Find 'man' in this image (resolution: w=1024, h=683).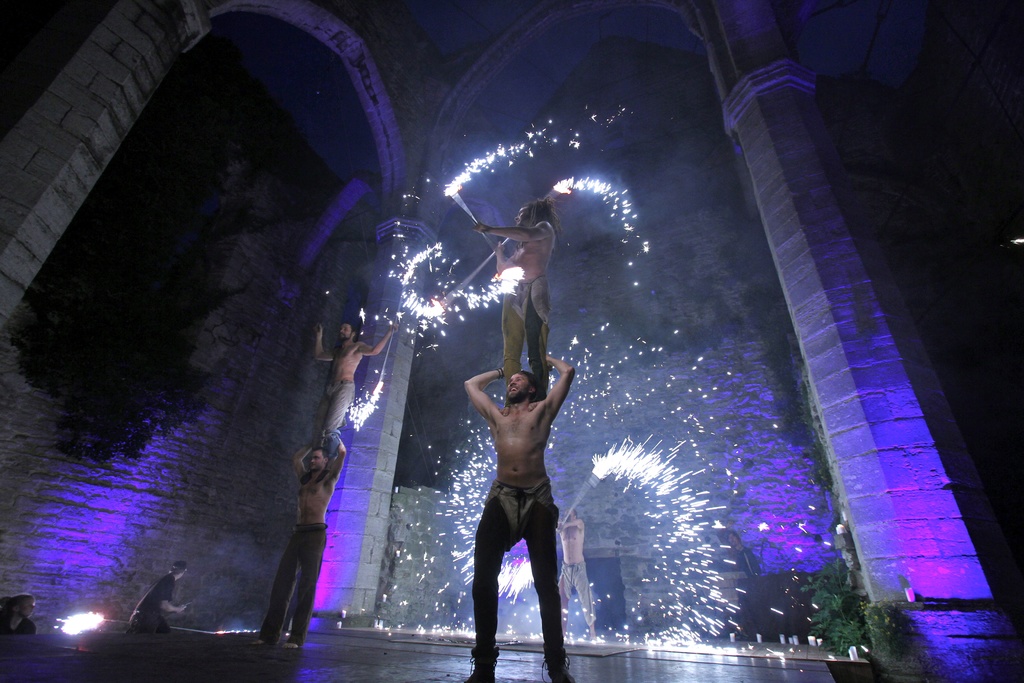
[467, 192, 578, 400].
